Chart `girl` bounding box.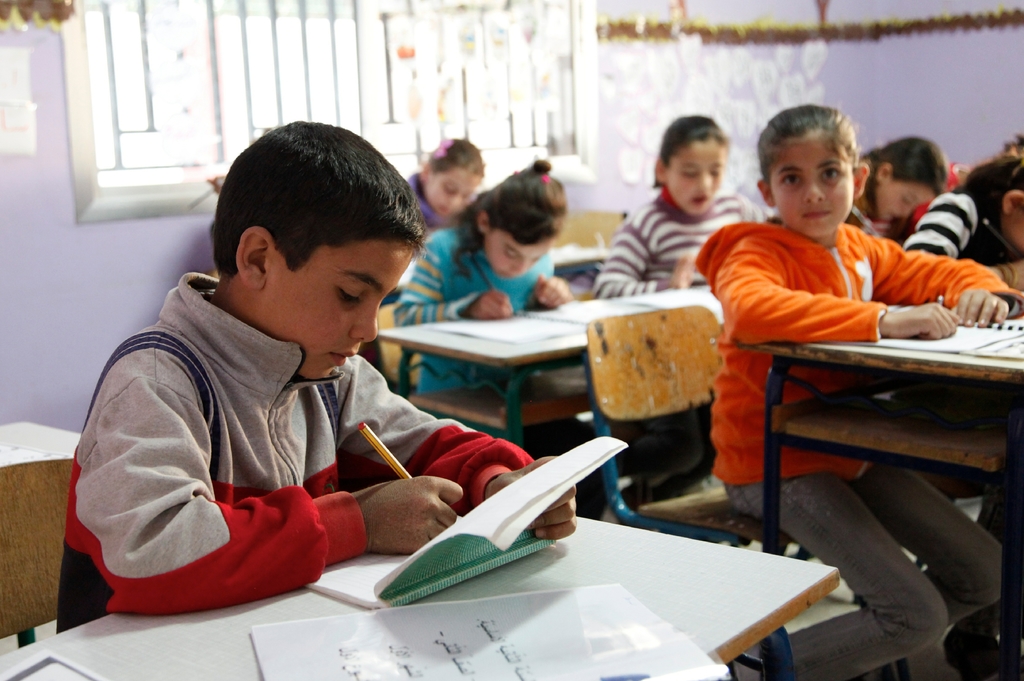
Charted: x1=396 y1=158 x2=564 y2=397.
